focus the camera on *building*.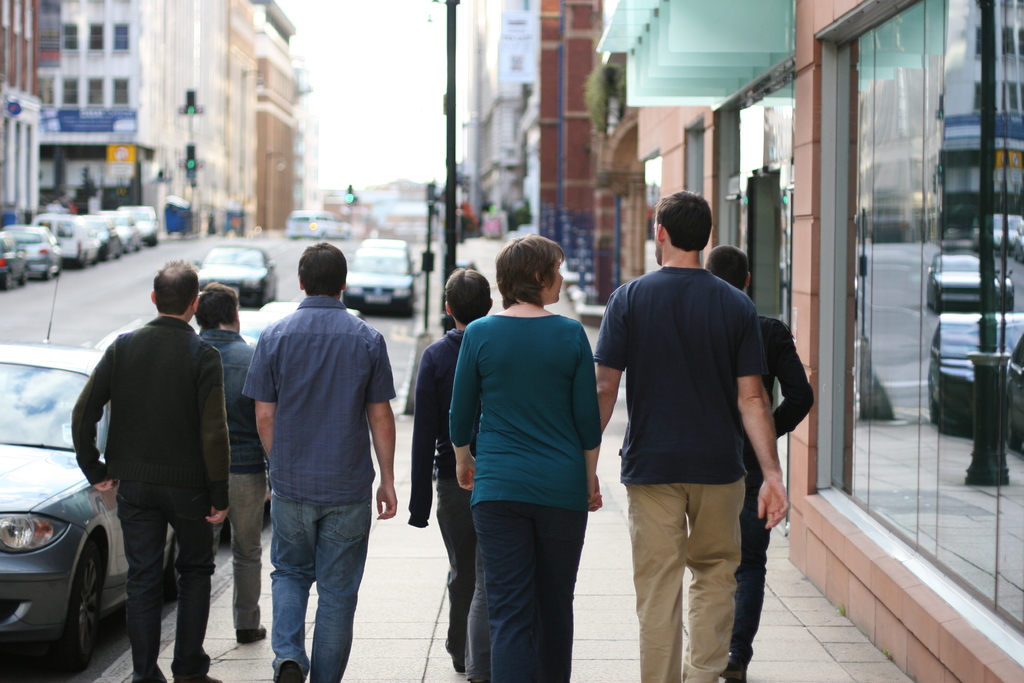
Focus region: <region>460, 0, 1023, 682</region>.
